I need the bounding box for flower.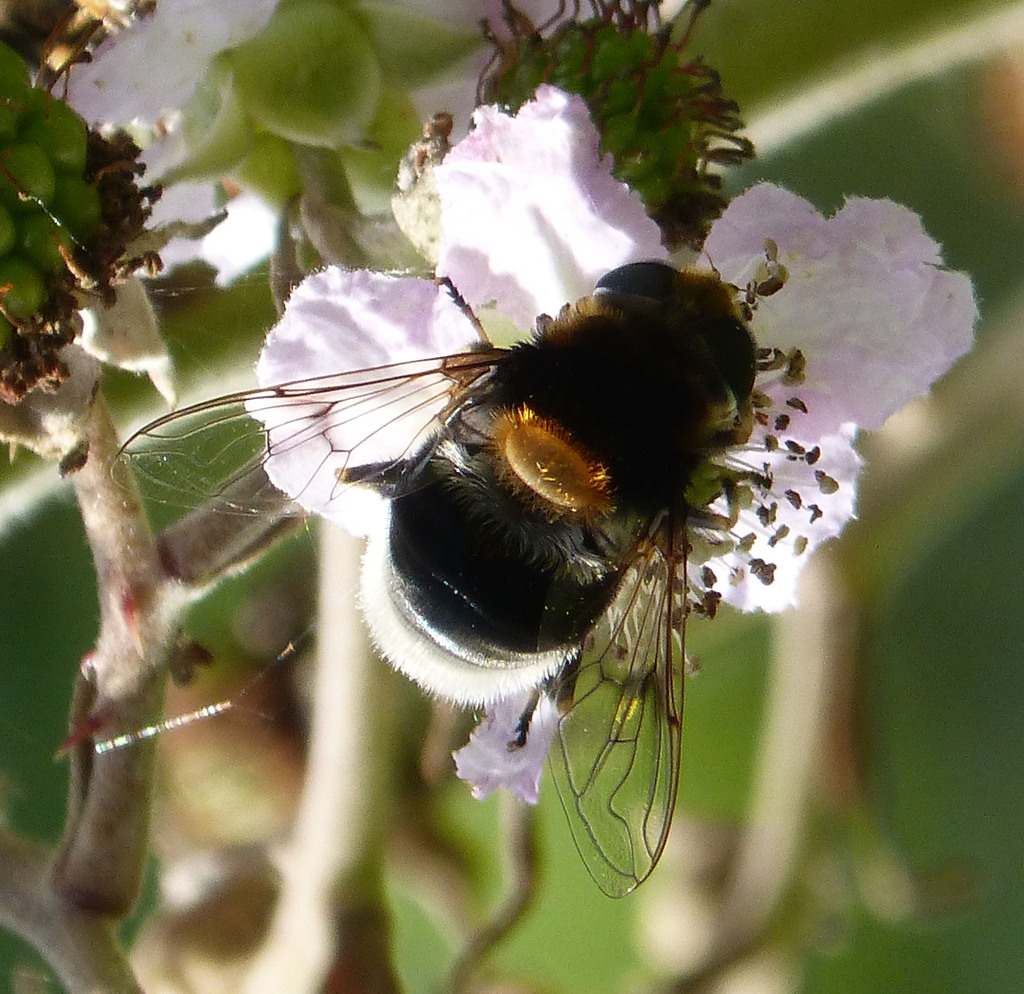
Here it is: 255,83,982,824.
